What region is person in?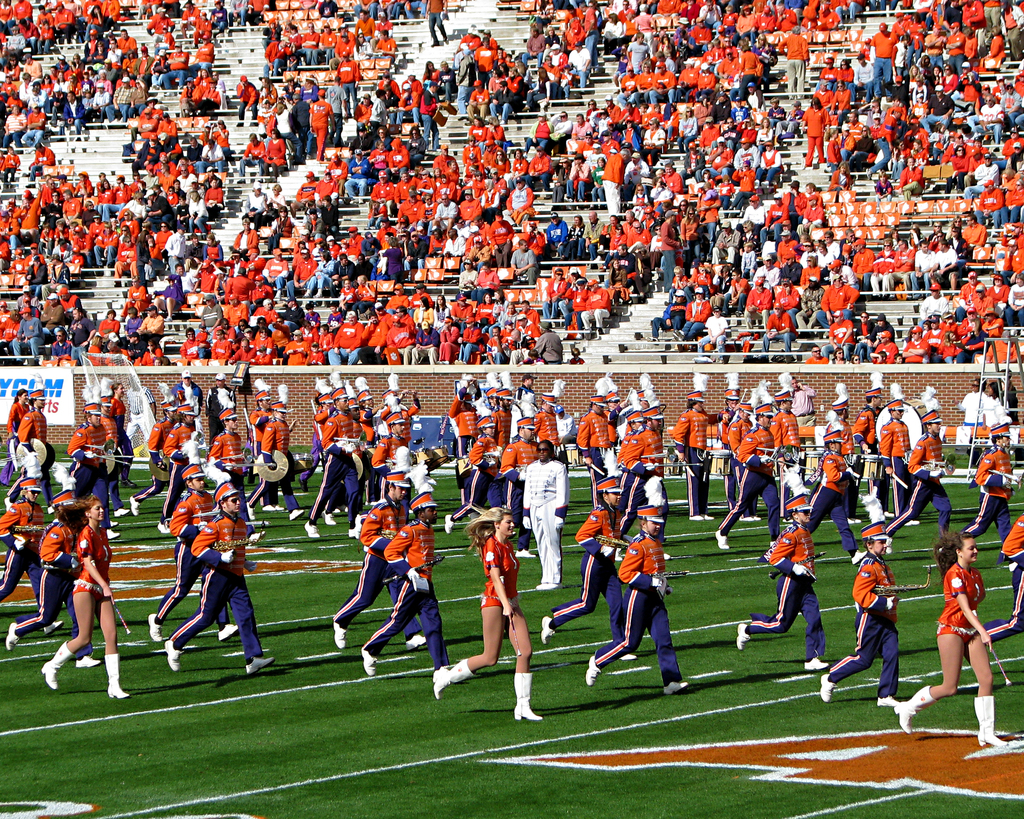
<bbox>364, 312, 389, 367</bbox>.
